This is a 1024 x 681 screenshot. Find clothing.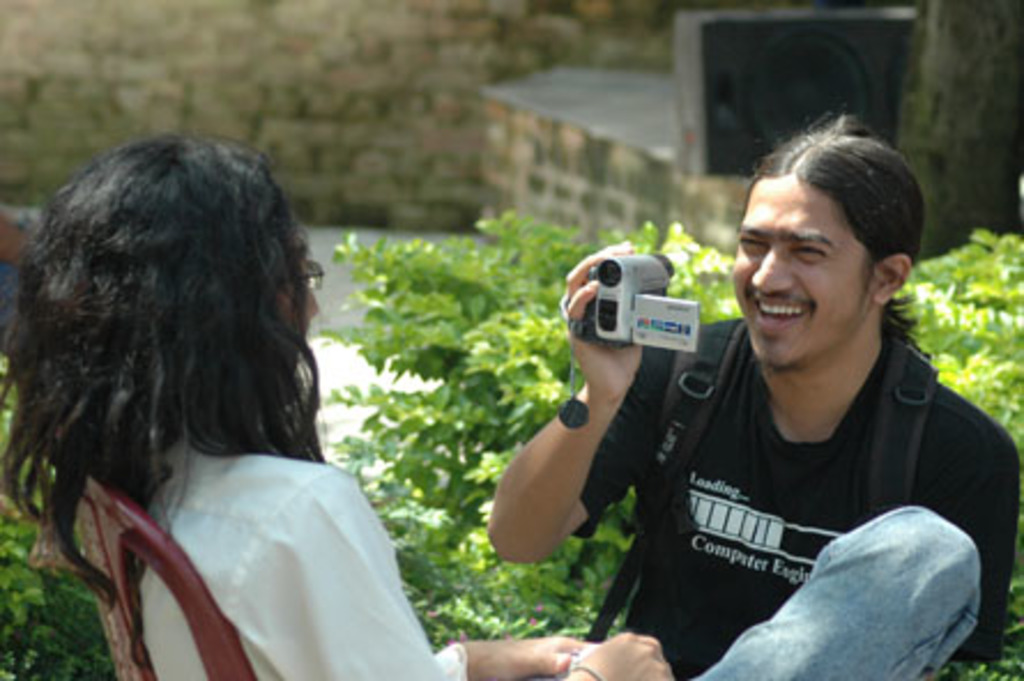
Bounding box: Rect(614, 274, 1003, 672).
